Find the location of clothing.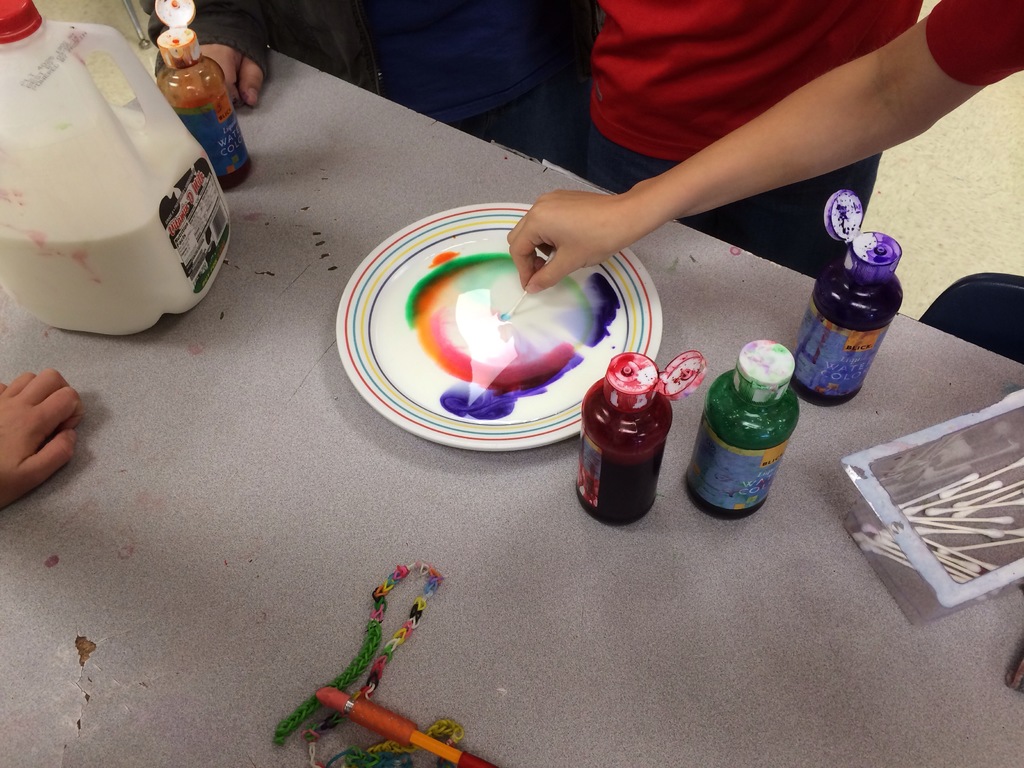
Location: l=577, t=0, r=915, b=284.
